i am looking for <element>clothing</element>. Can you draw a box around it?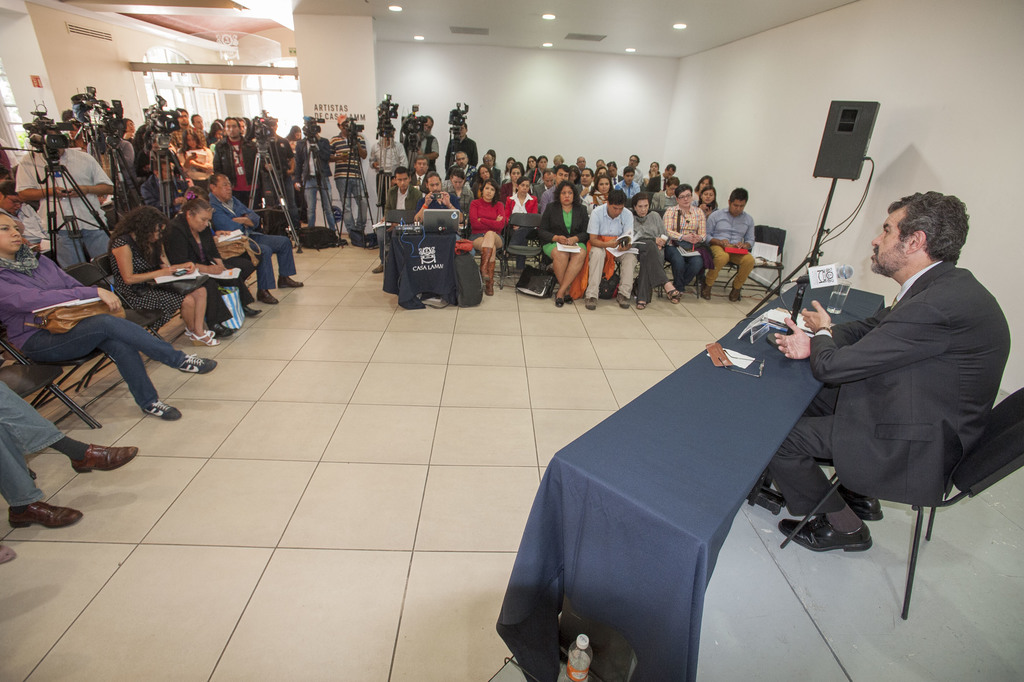
Sure, the bounding box is bbox(667, 204, 703, 288).
